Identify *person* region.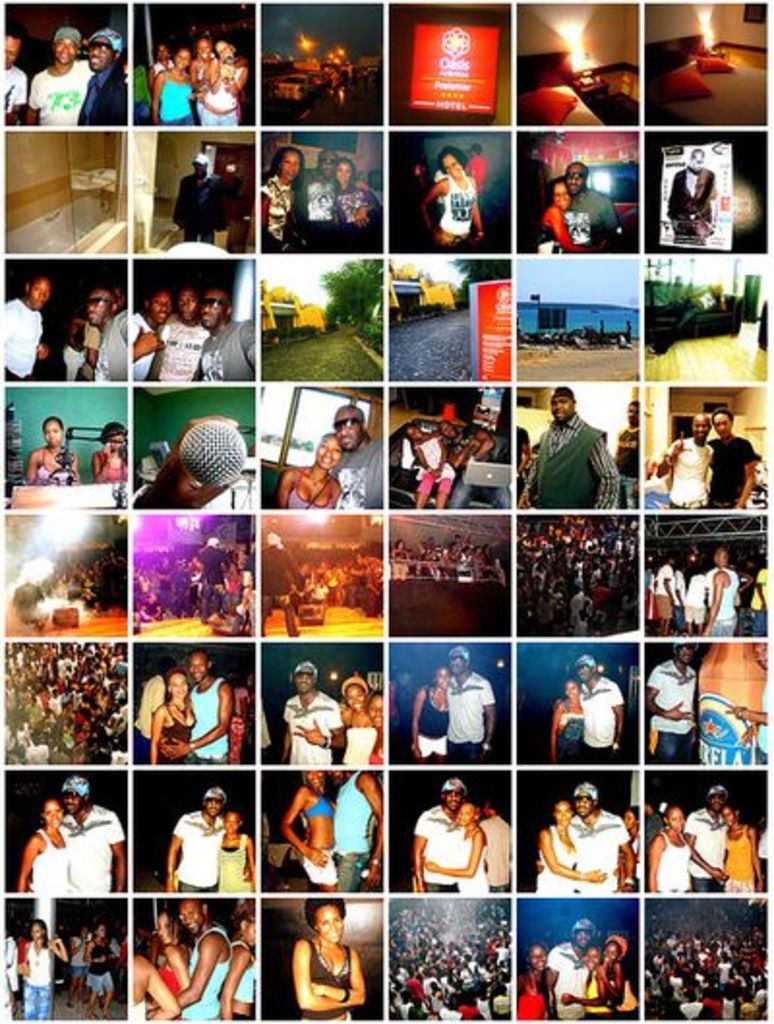
Region: (555,796,635,914).
